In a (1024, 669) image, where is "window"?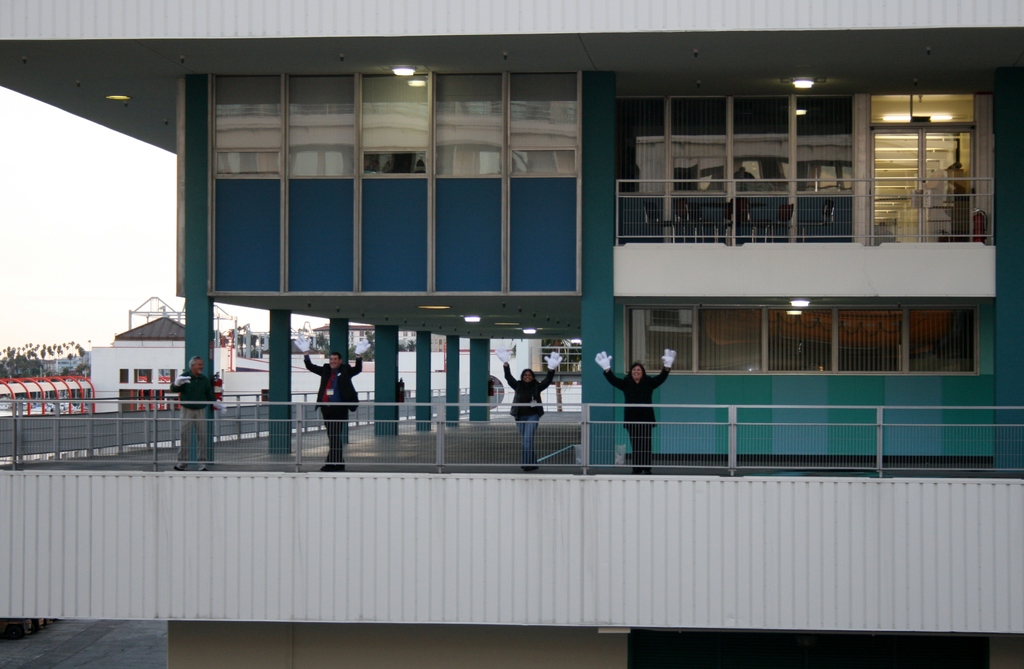
Rect(133, 370, 152, 386).
